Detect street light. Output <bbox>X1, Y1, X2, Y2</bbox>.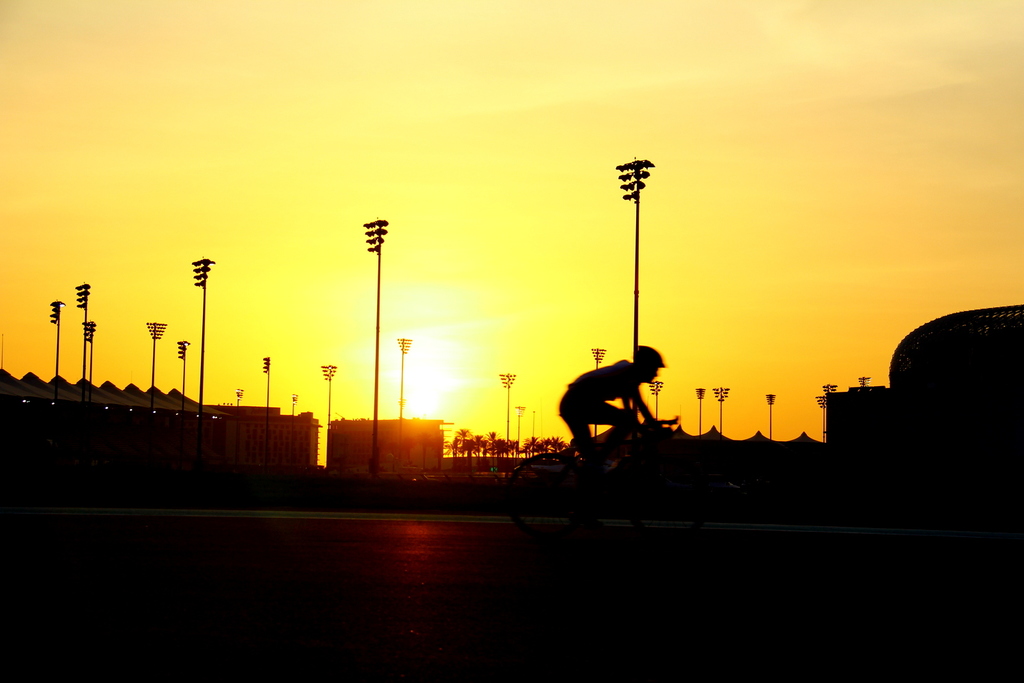
<bbox>237, 386, 242, 414</bbox>.
